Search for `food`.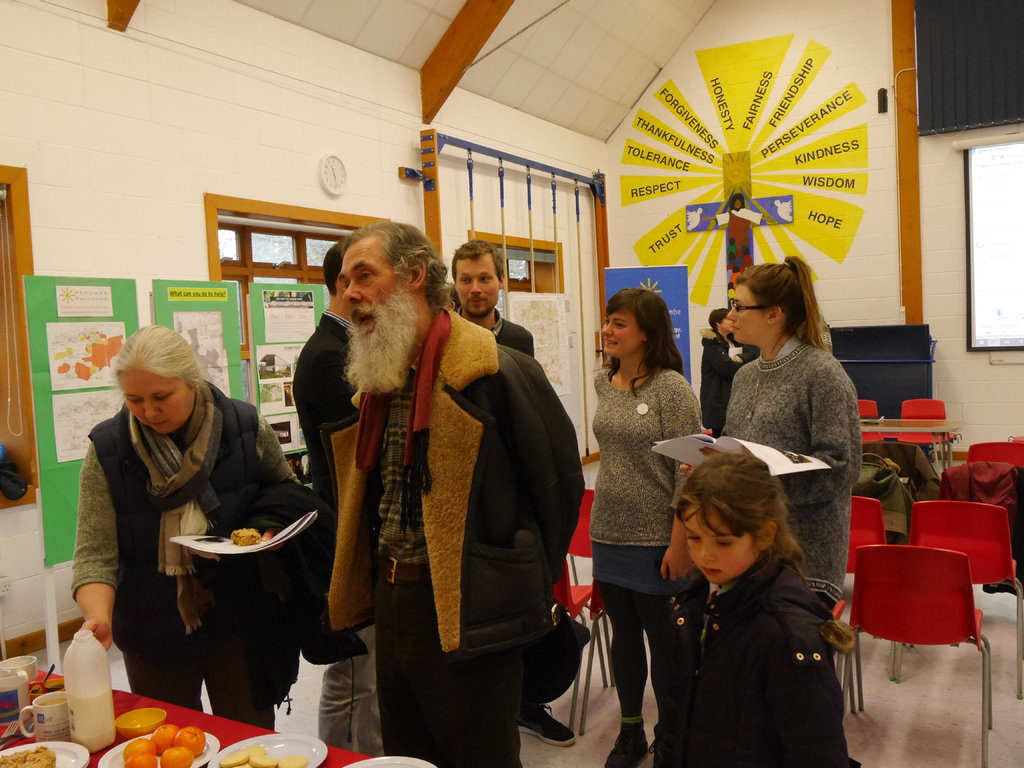
Found at {"x1": 0, "y1": 742, "x2": 57, "y2": 767}.
